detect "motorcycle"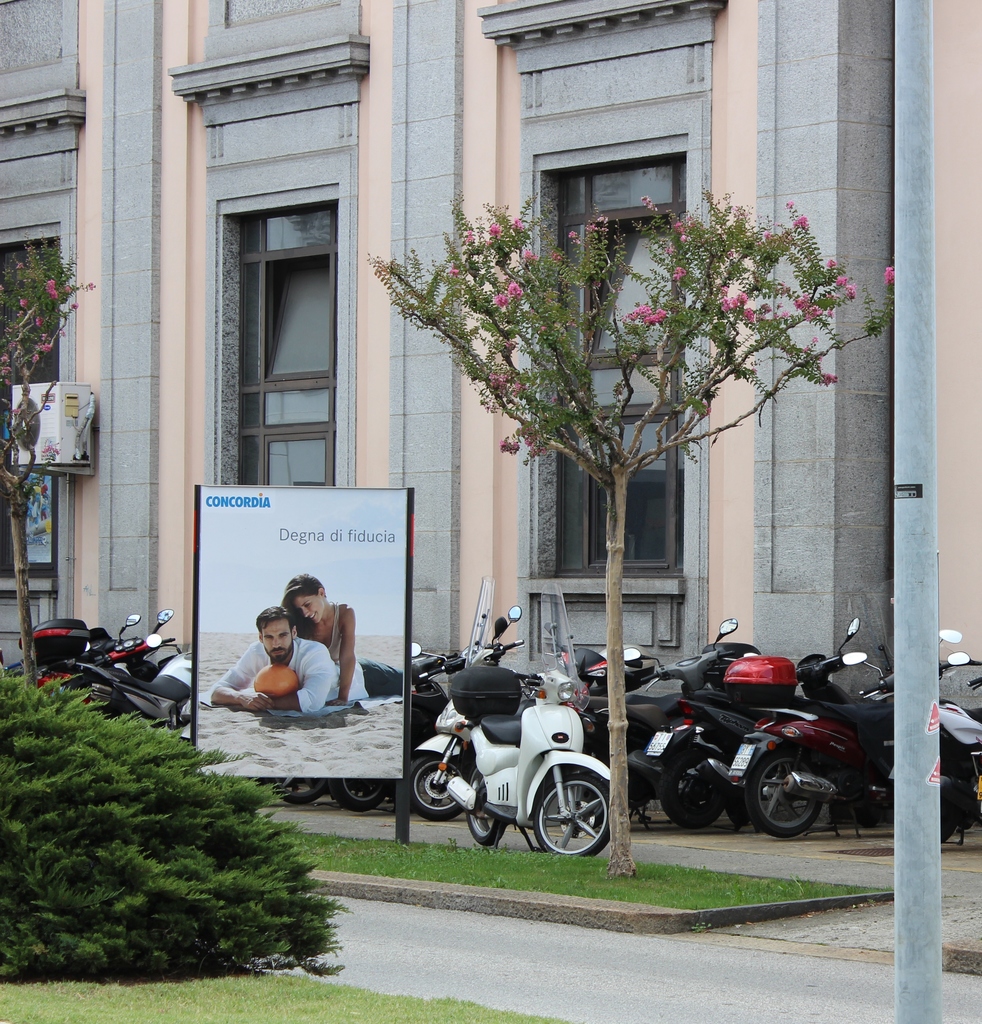
pyautogui.locateOnScreen(945, 666, 981, 846)
